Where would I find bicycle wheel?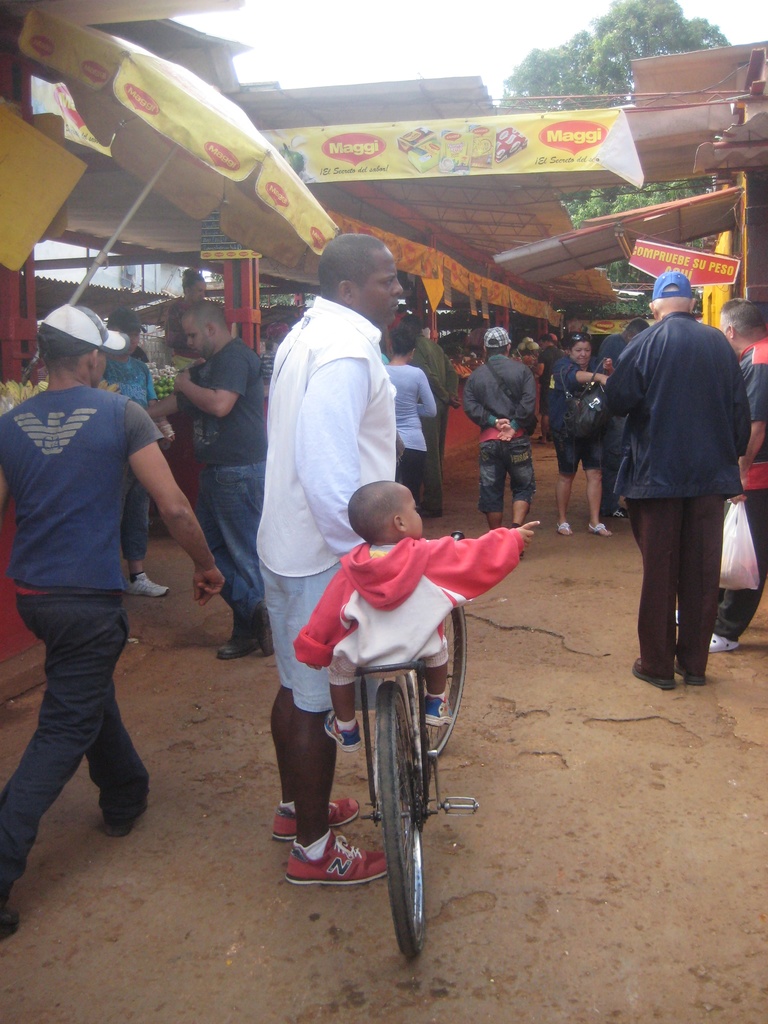
At left=377, top=744, right=440, bottom=946.
